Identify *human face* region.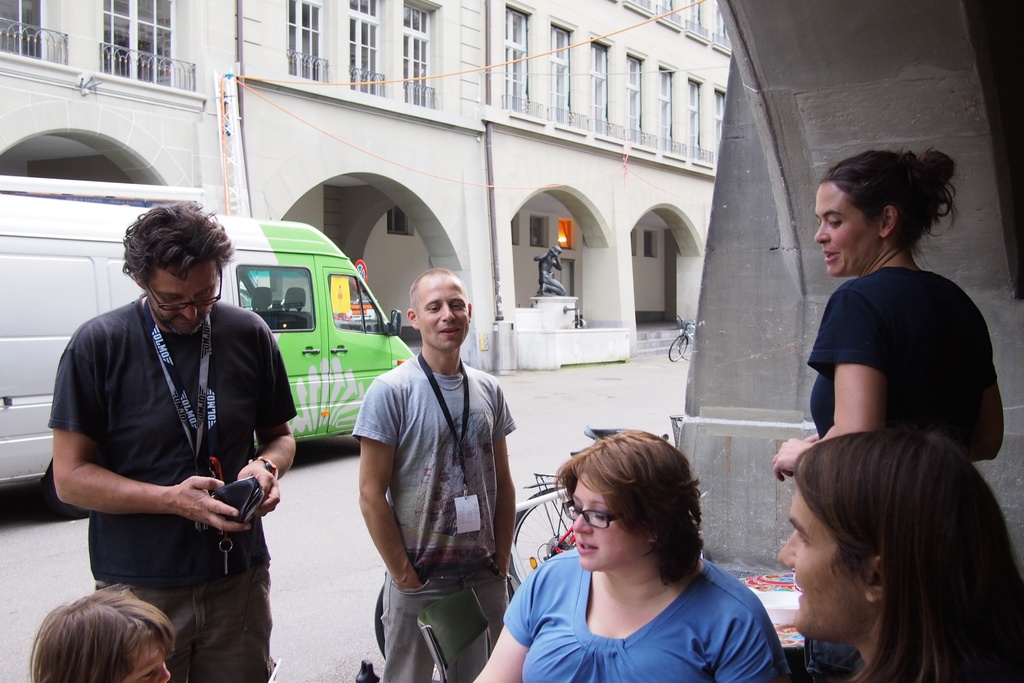
Region: 414/276/468/347.
